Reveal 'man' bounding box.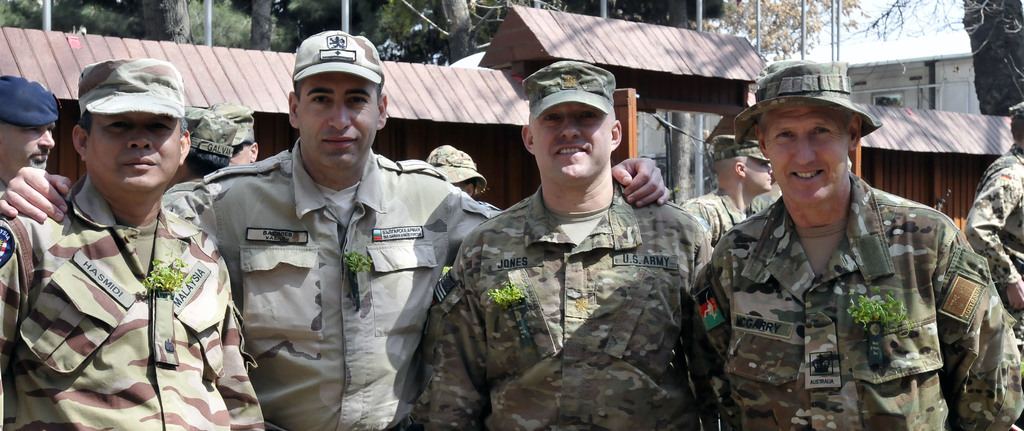
Revealed: rect(684, 42, 1023, 430).
